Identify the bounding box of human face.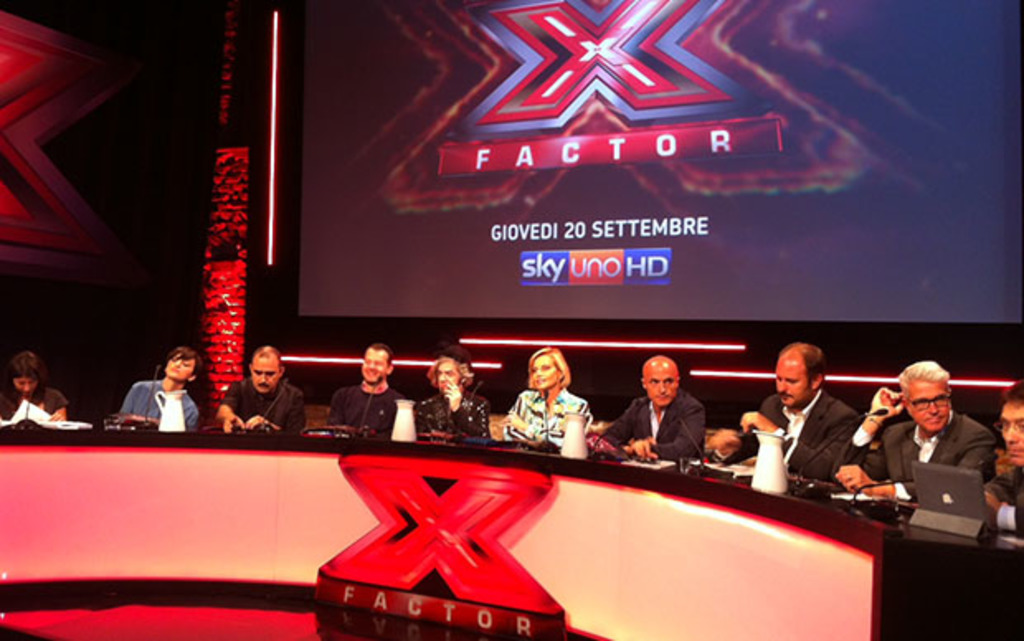
bbox=[532, 354, 558, 388].
